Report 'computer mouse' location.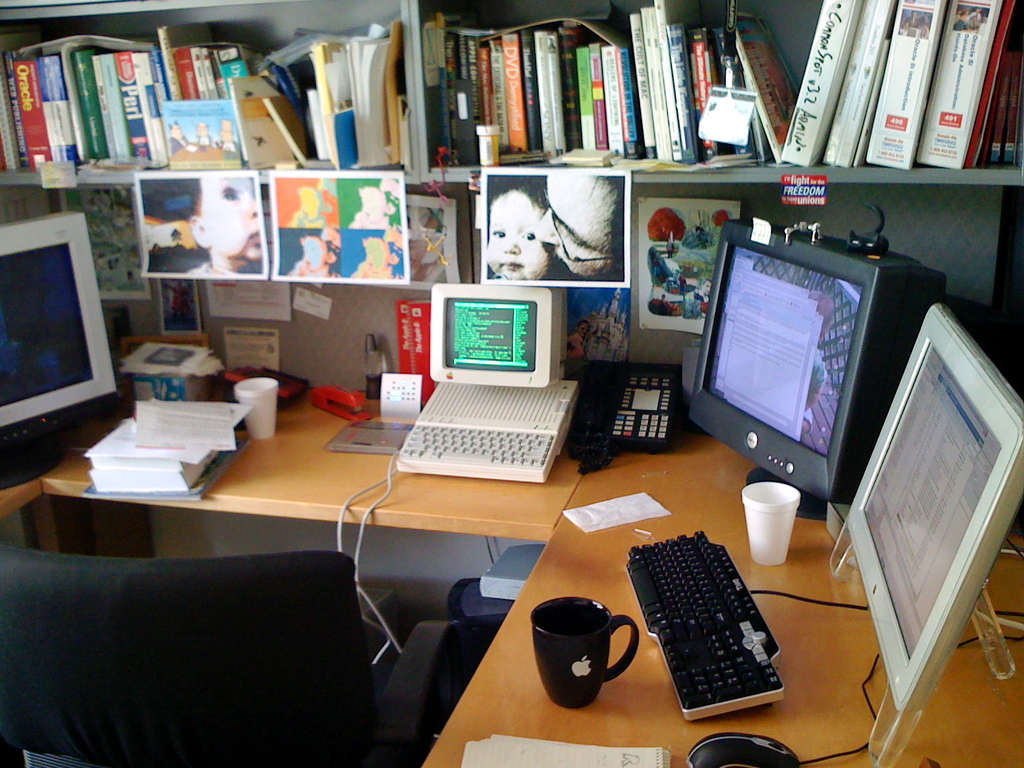
Report: [left=686, top=730, right=803, bottom=767].
